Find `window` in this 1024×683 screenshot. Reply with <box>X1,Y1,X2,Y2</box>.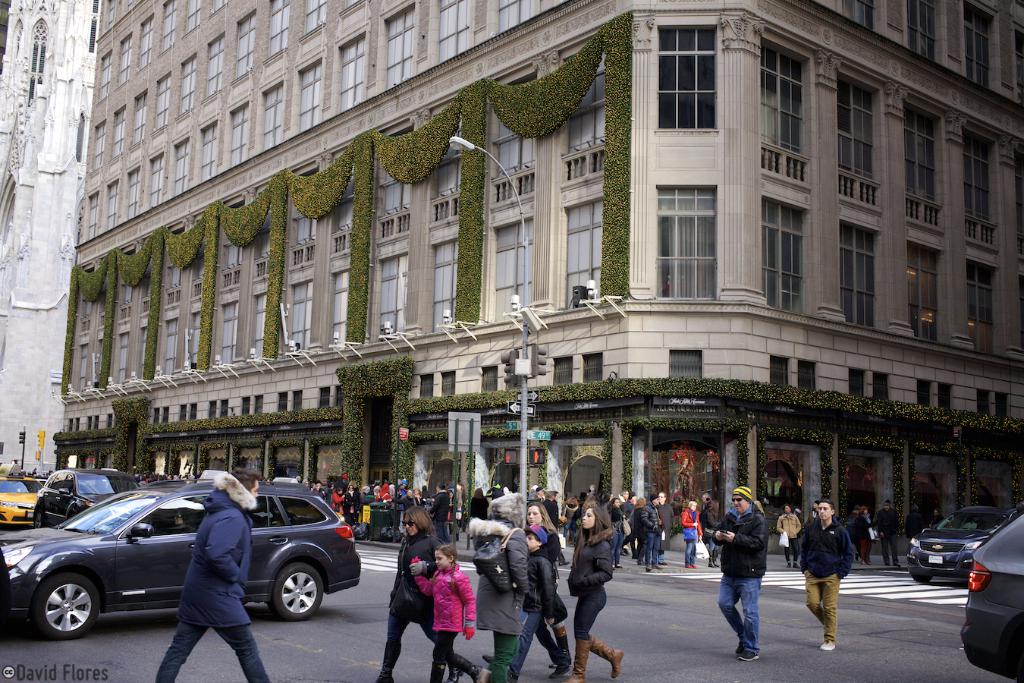
<box>841,221,880,328</box>.
